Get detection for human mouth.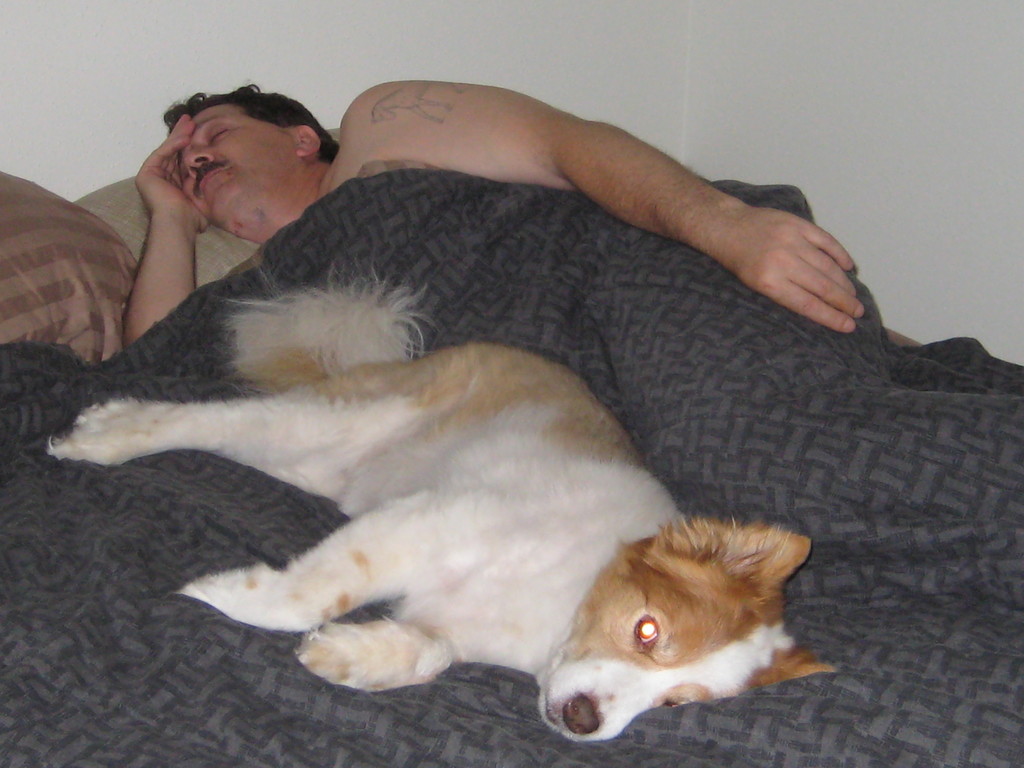
Detection: box(200, 164, 221, 194).
